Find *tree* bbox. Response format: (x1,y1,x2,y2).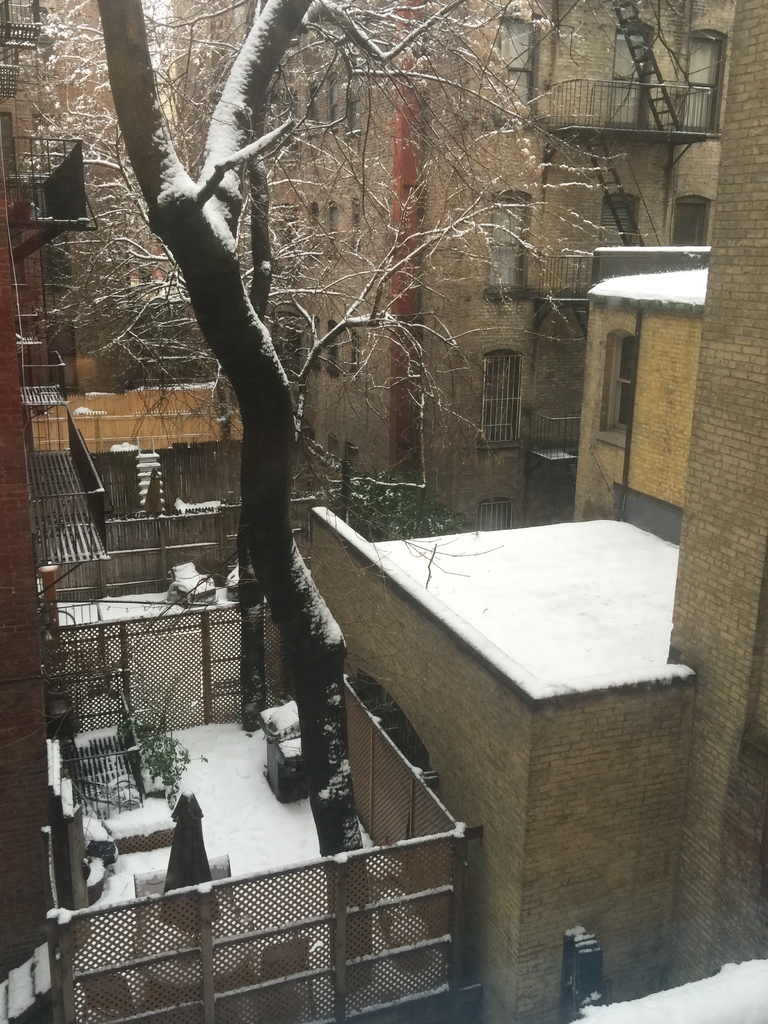
(38,0,652,912).
